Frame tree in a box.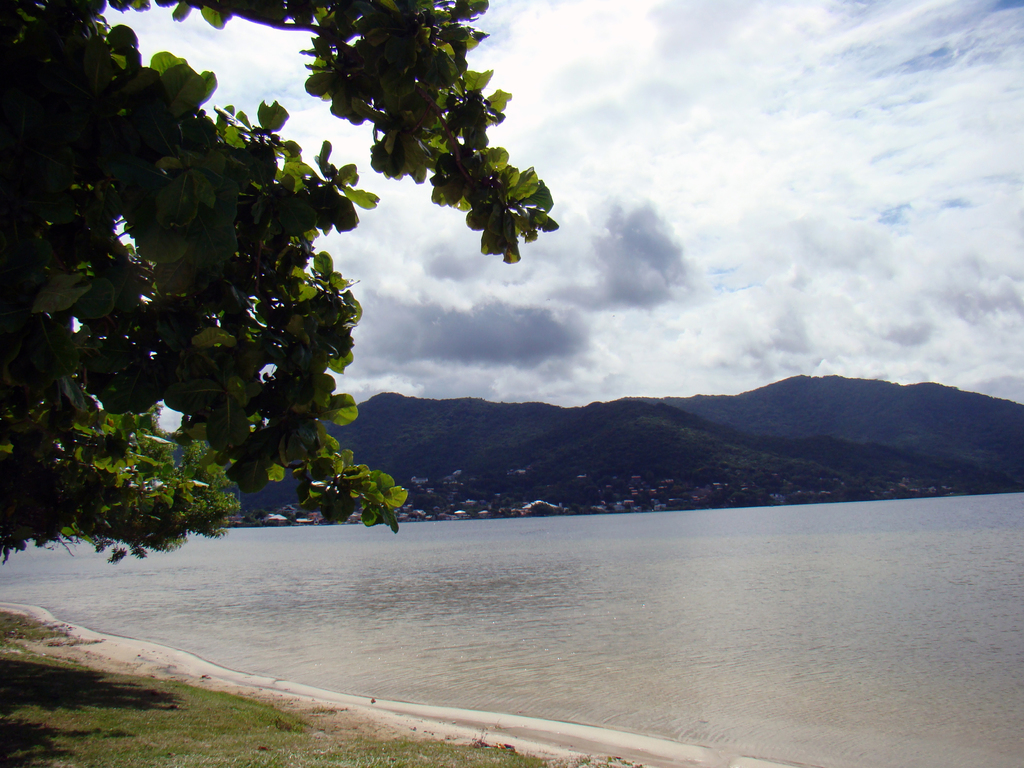
region(0, 0, 557, 561).
